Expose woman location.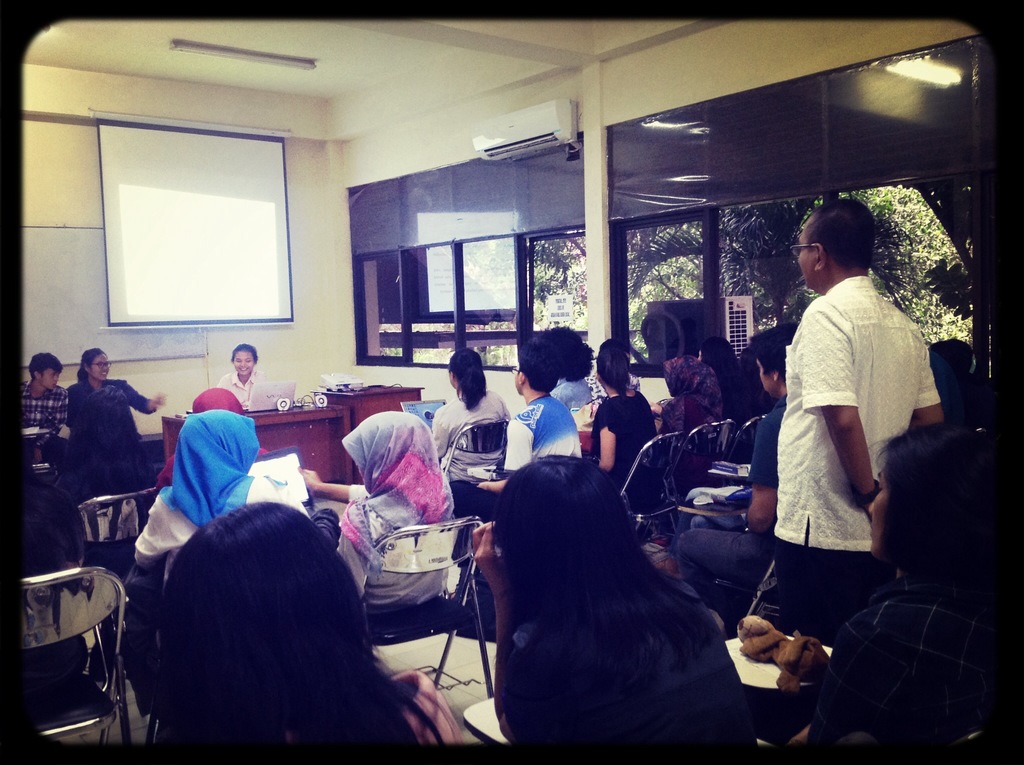
Exposed at l=452, t=420, r=781, b=749.
